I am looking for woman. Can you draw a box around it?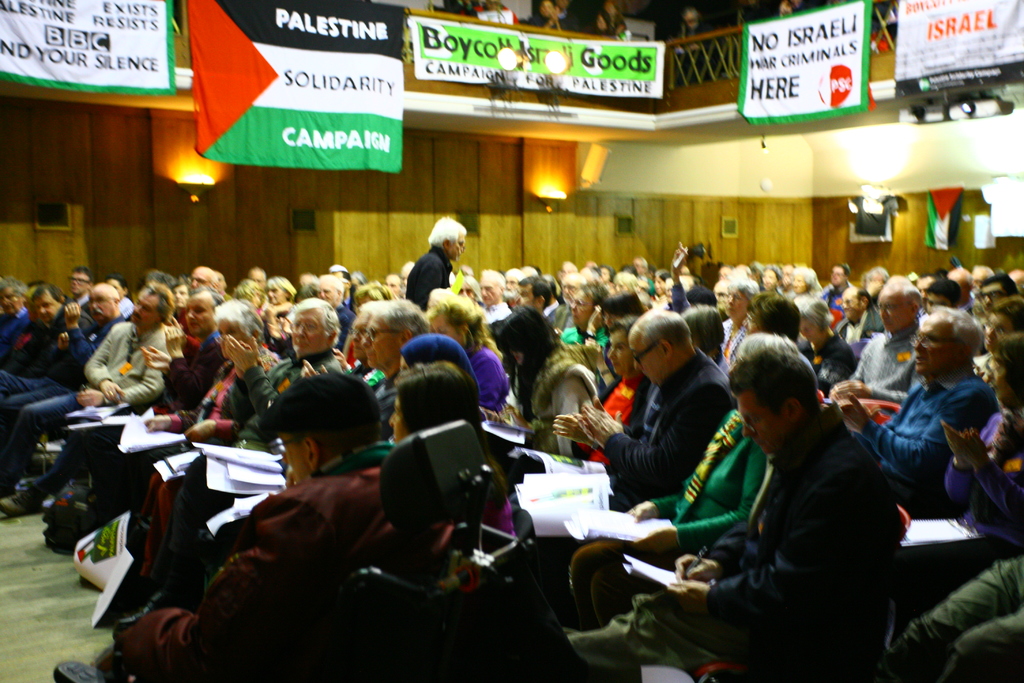
Sure, the bounding box is (x1=397, y1=335, x2=470, y2=373).
